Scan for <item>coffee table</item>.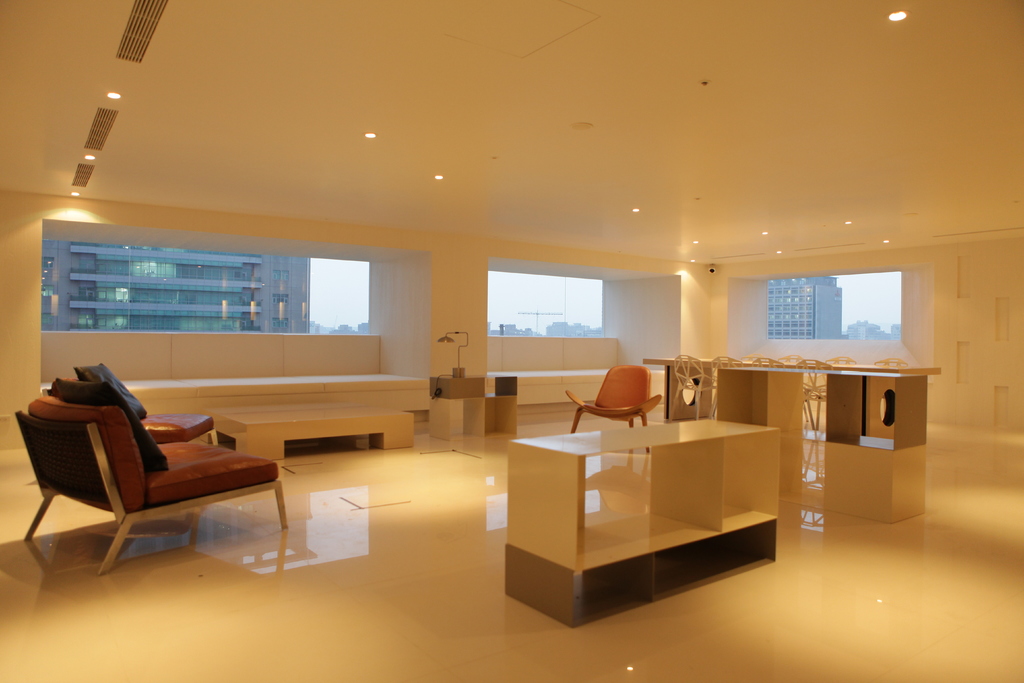
Scan result: l=505, t=411, r=778, b=607.
